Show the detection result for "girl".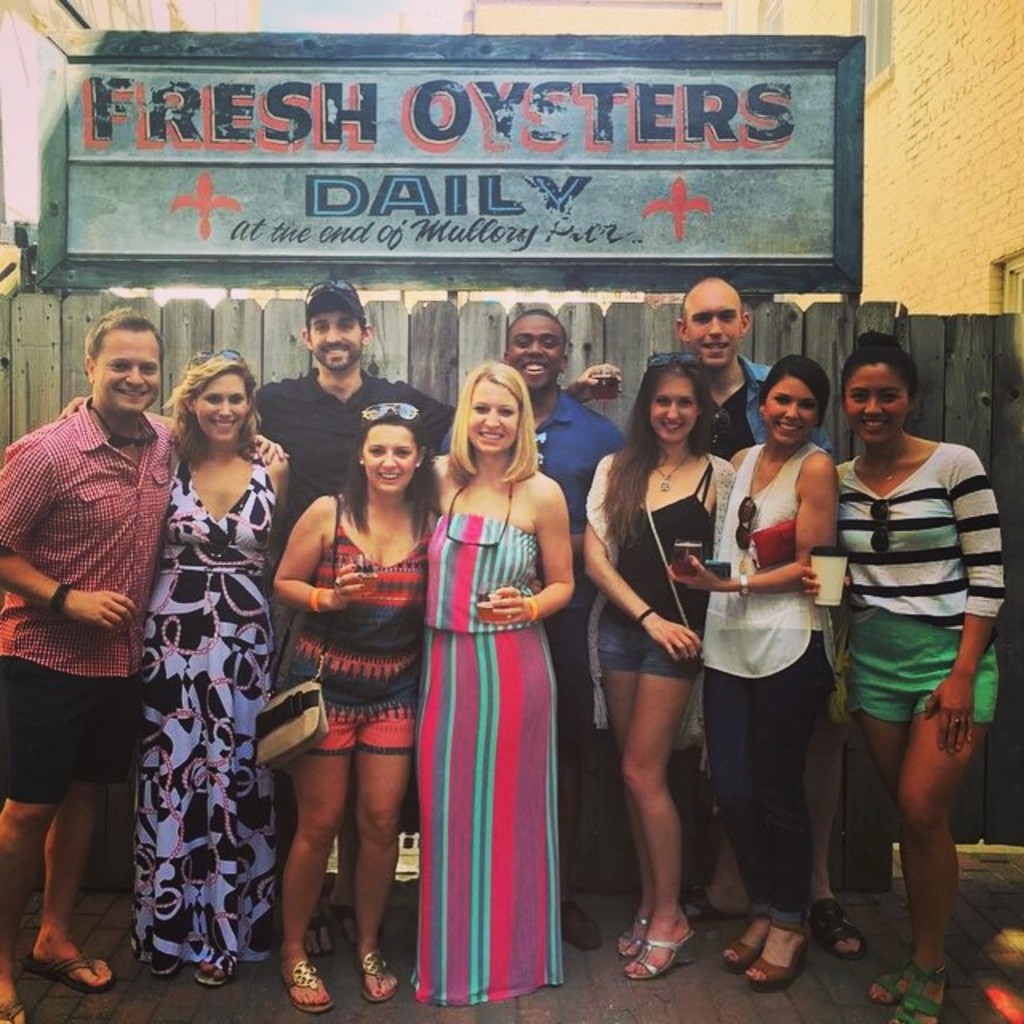
[581, 352, 811, 994].
